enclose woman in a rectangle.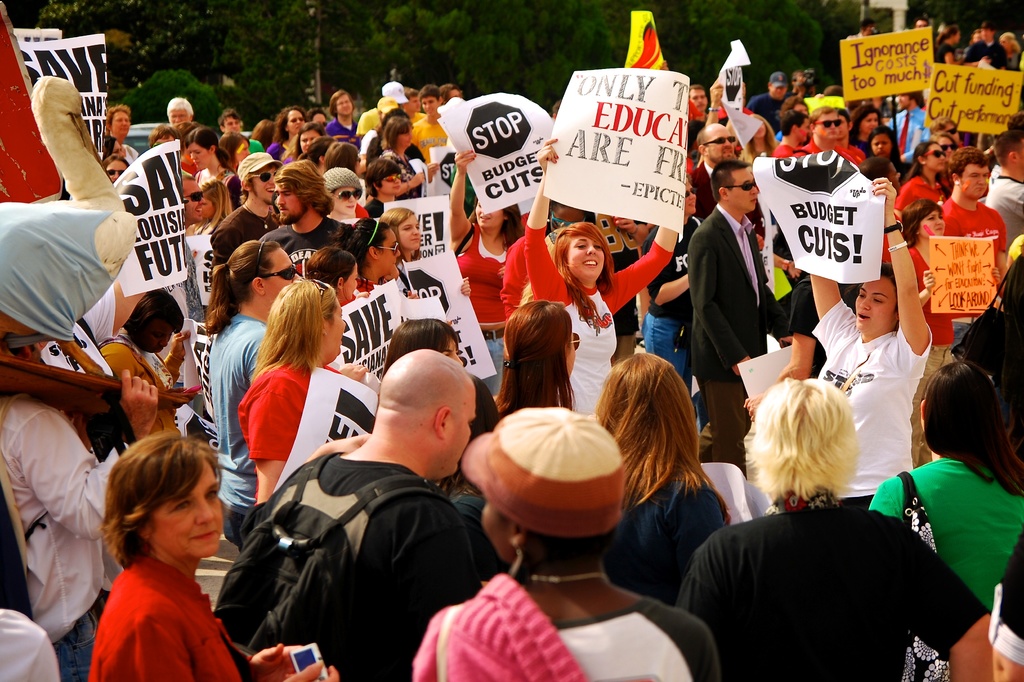
bbox=(442, 147, 529, 418).
